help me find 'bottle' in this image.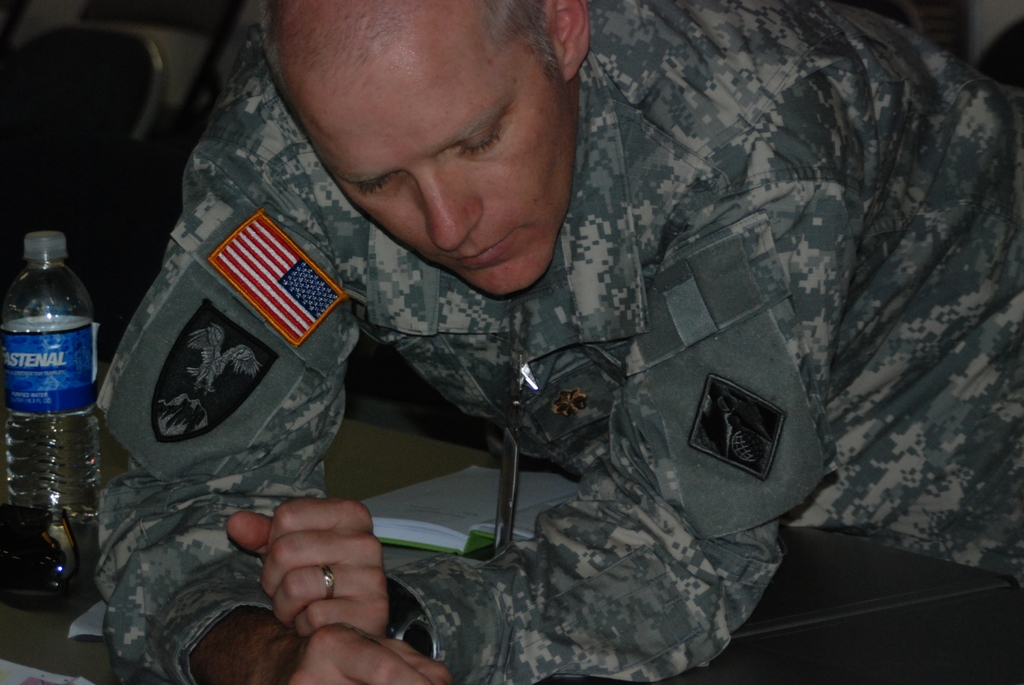
Found it: bbox=[0, 214, 110, 595].
